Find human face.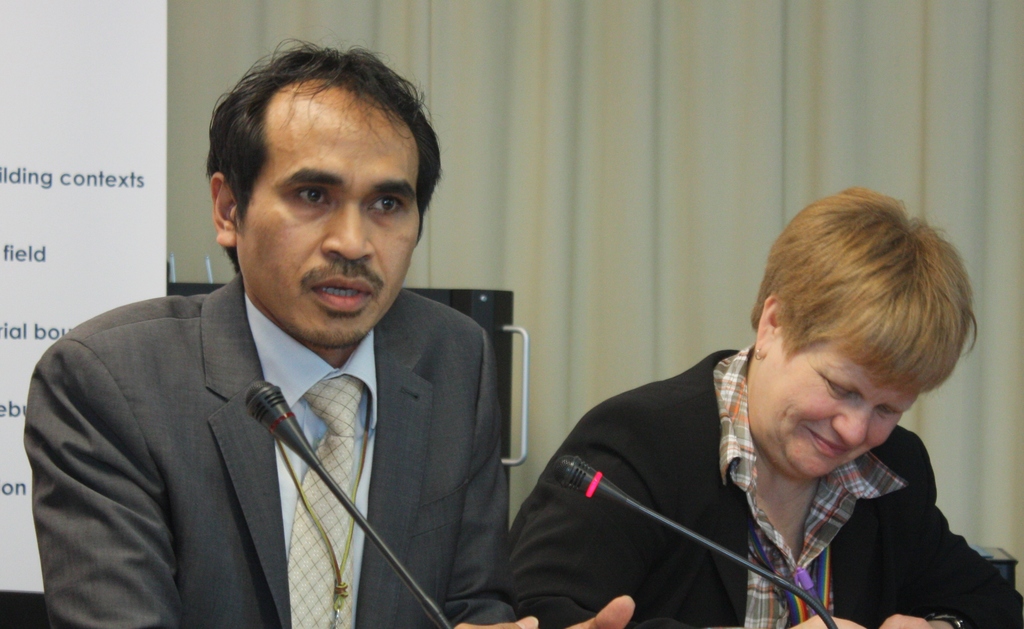
crop(241, 108, 421, 346).
